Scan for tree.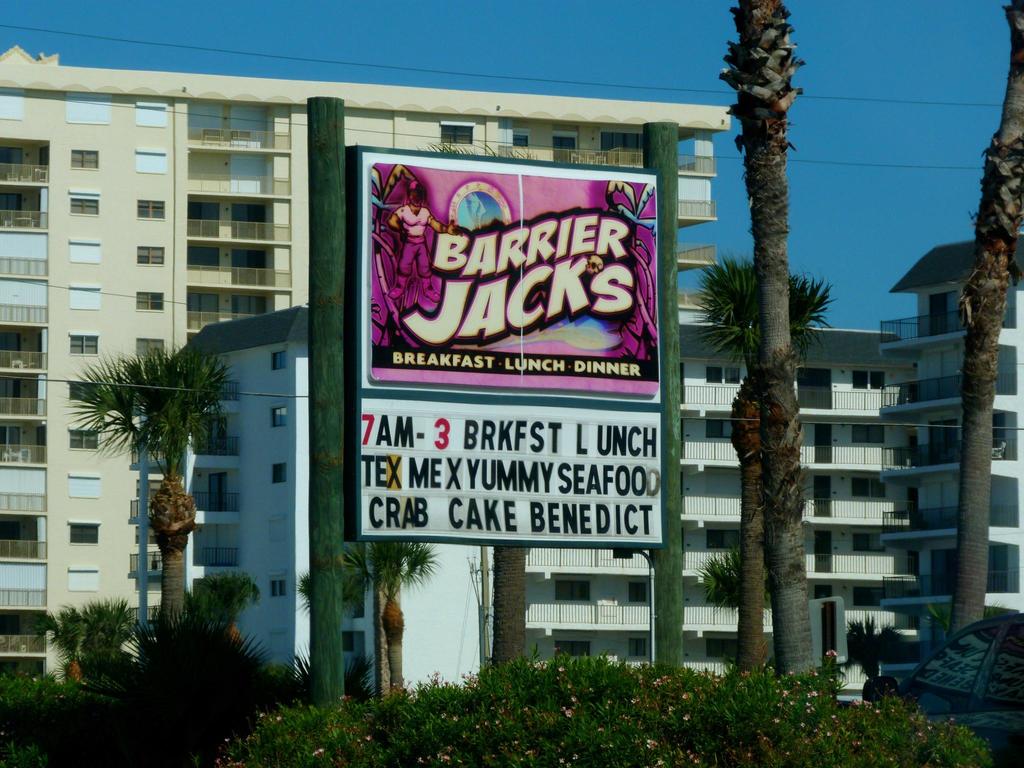
Scan result: pyautogui.locateOnScreen(943, 0, 1020, 716).
